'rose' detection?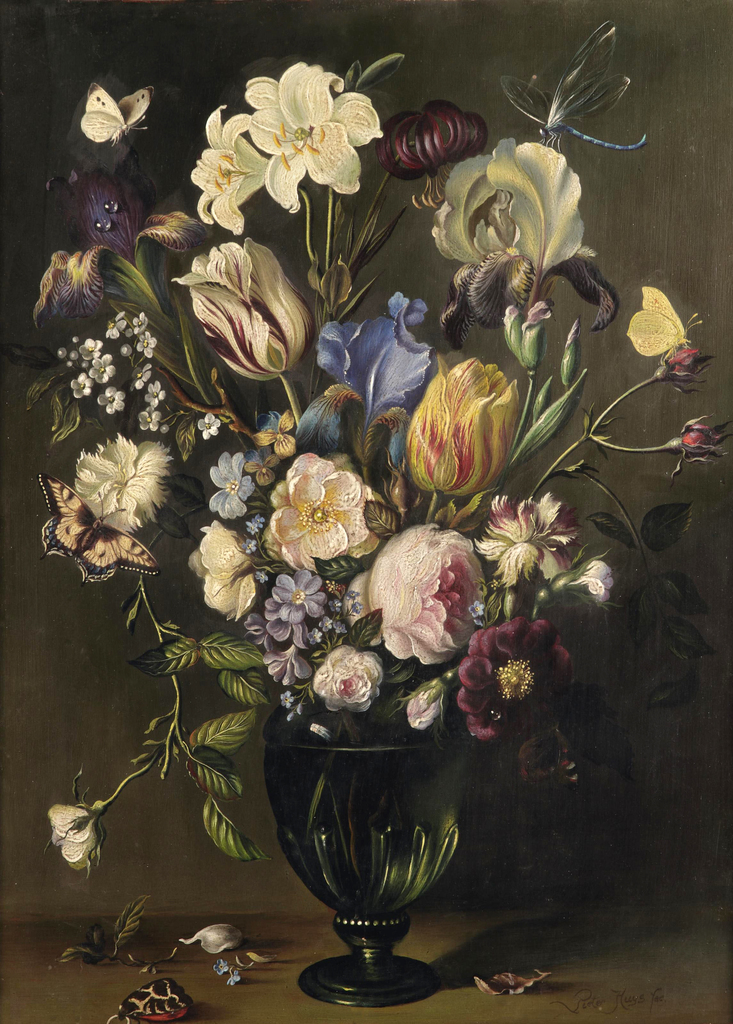
bbox=[548, 559, 613, 606]
